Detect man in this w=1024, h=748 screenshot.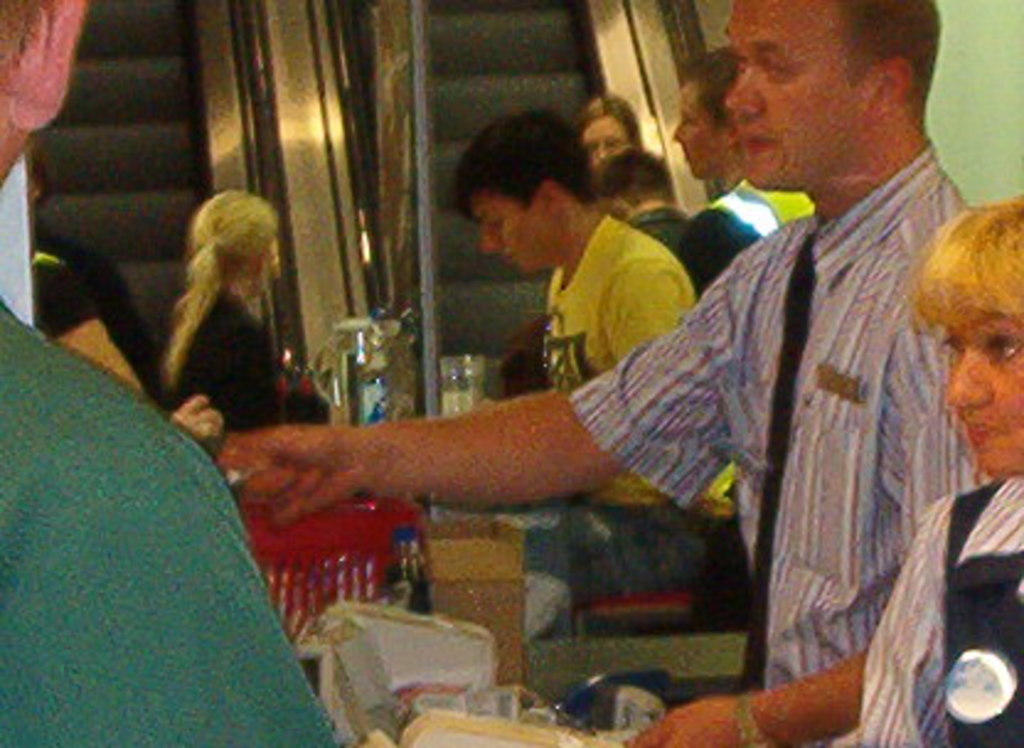
Detection: crop(0, 0, 322, 746).
